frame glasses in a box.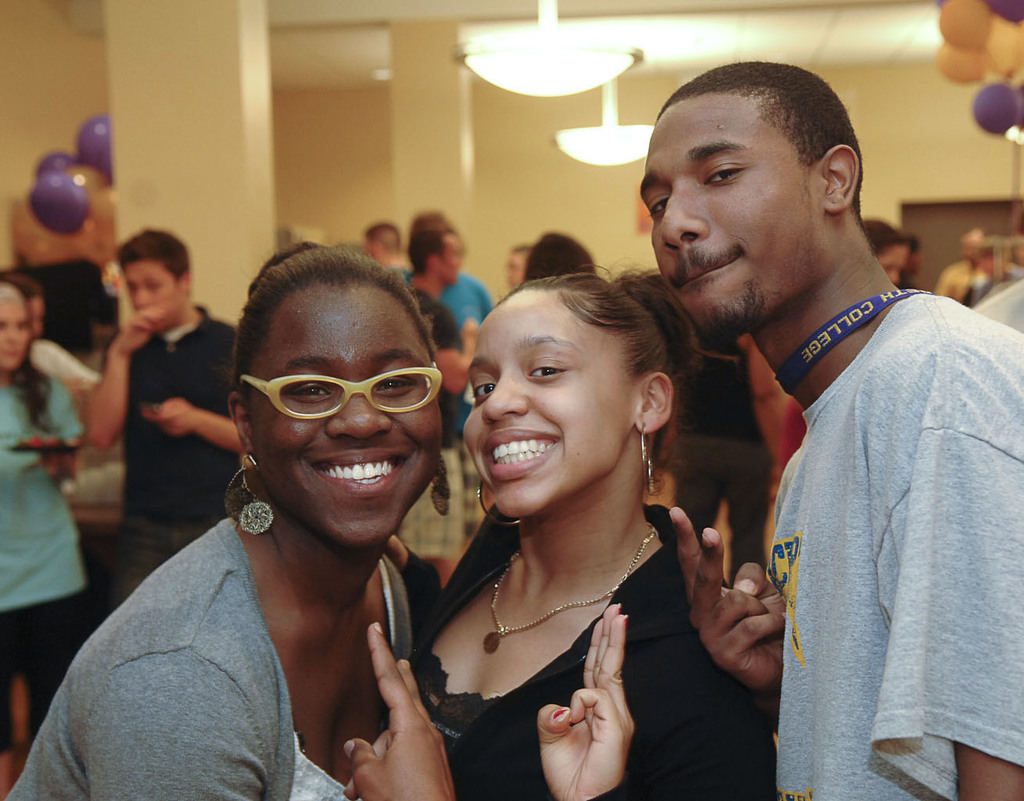
<region>238, 357, 444, 443</region>.
